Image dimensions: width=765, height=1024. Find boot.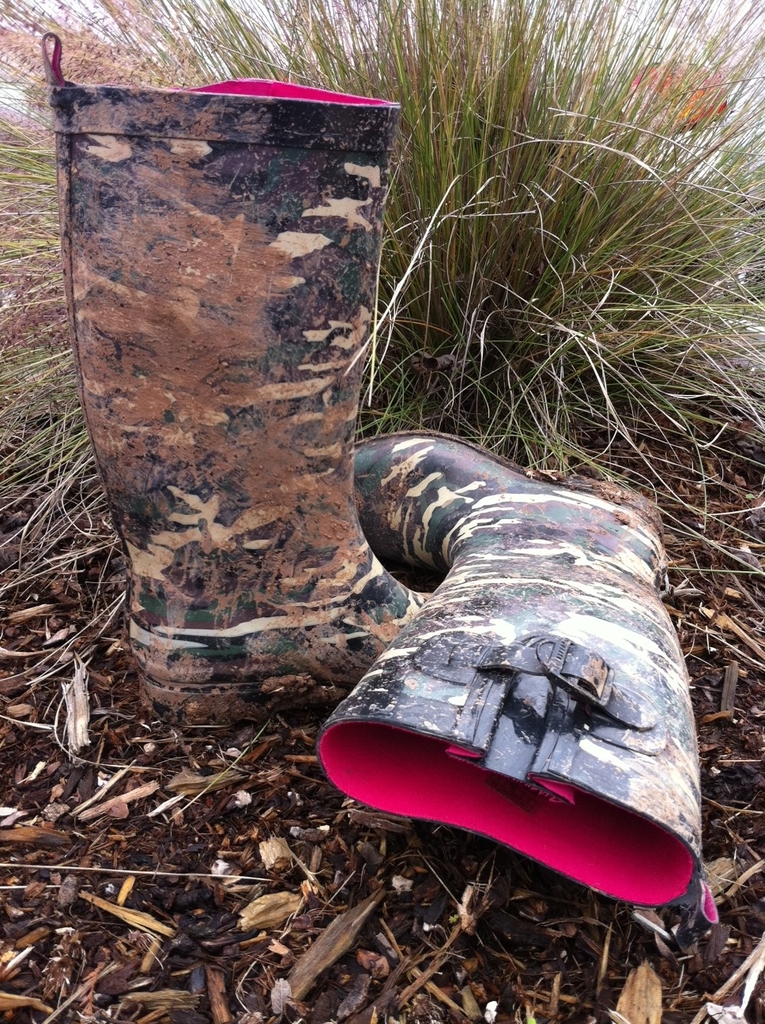
detection(46, 36, 429, 721).
